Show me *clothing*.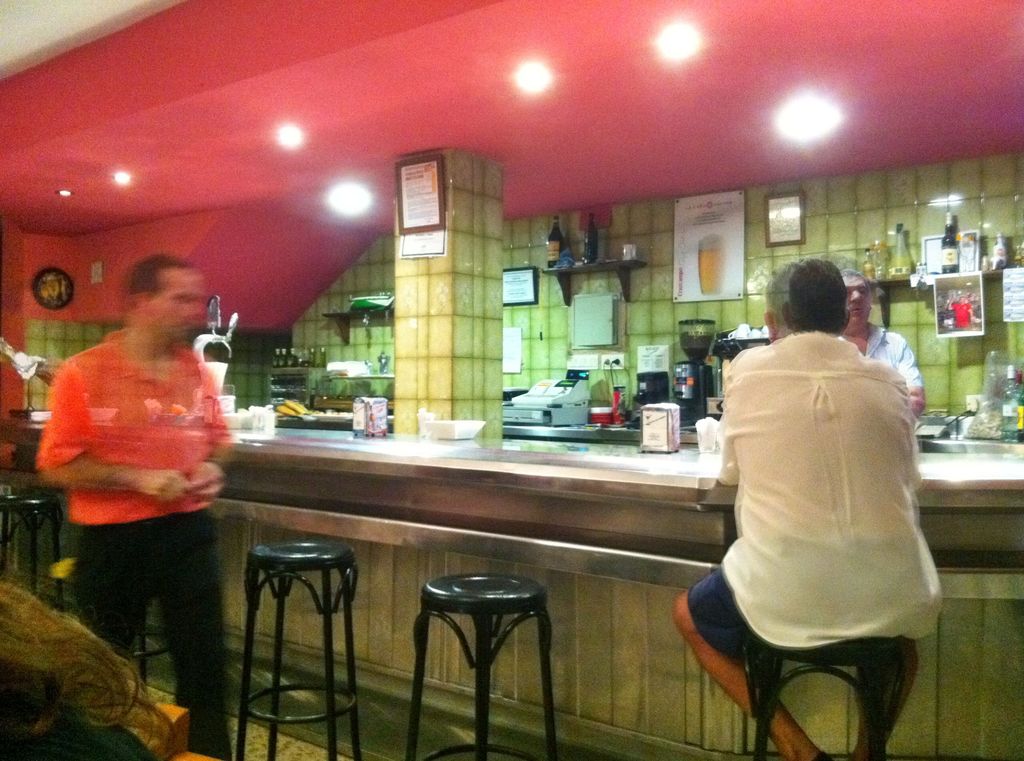
*clothing* is here: [x1=42, y1=315, x2=233, y2=757].
